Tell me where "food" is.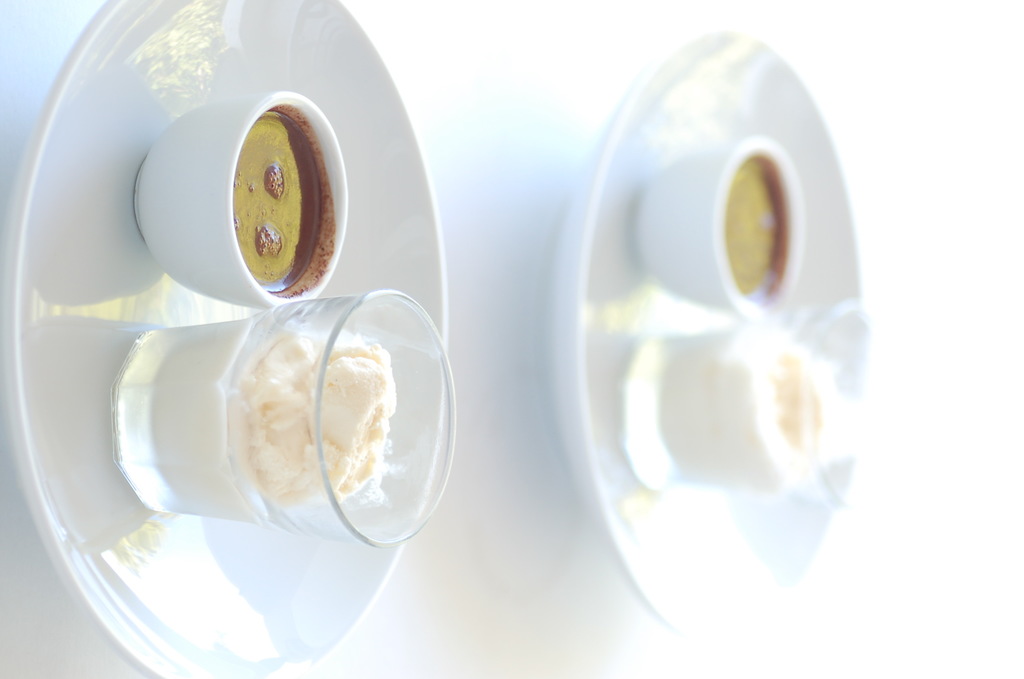
"food" is at crop(253, 221, 287, 260).
